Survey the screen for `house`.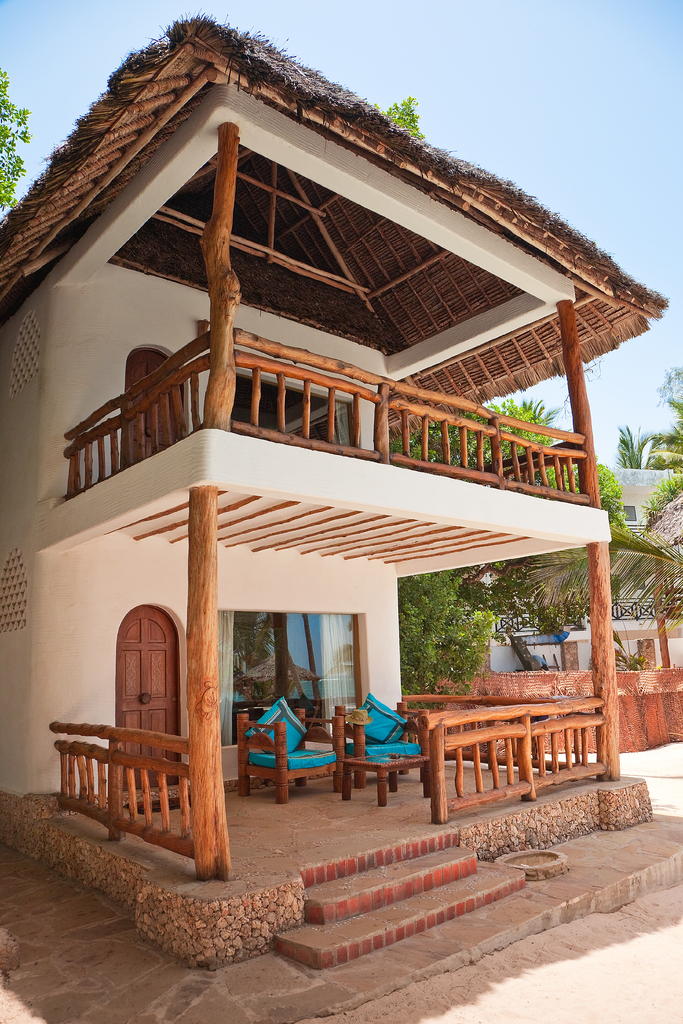
Survey found: Rect(425, 466, 682, 760).
